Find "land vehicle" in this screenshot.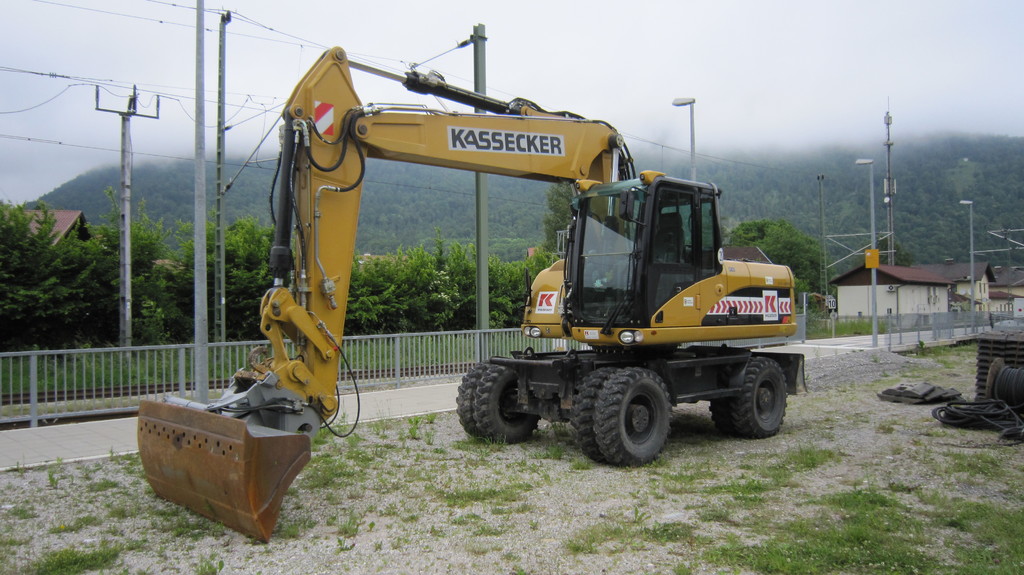
The bounding box for "land vehicle" is (left=275, top=84, right=826, bottom=466).
